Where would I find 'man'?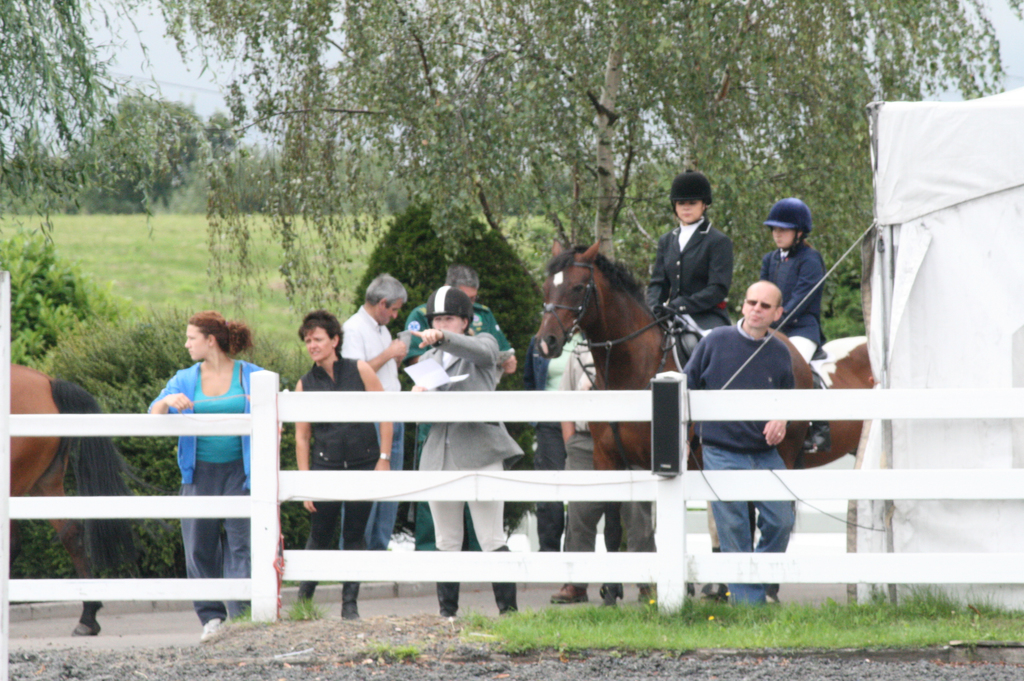
At <bbox>680, 280, 796, 605</bbox>.
